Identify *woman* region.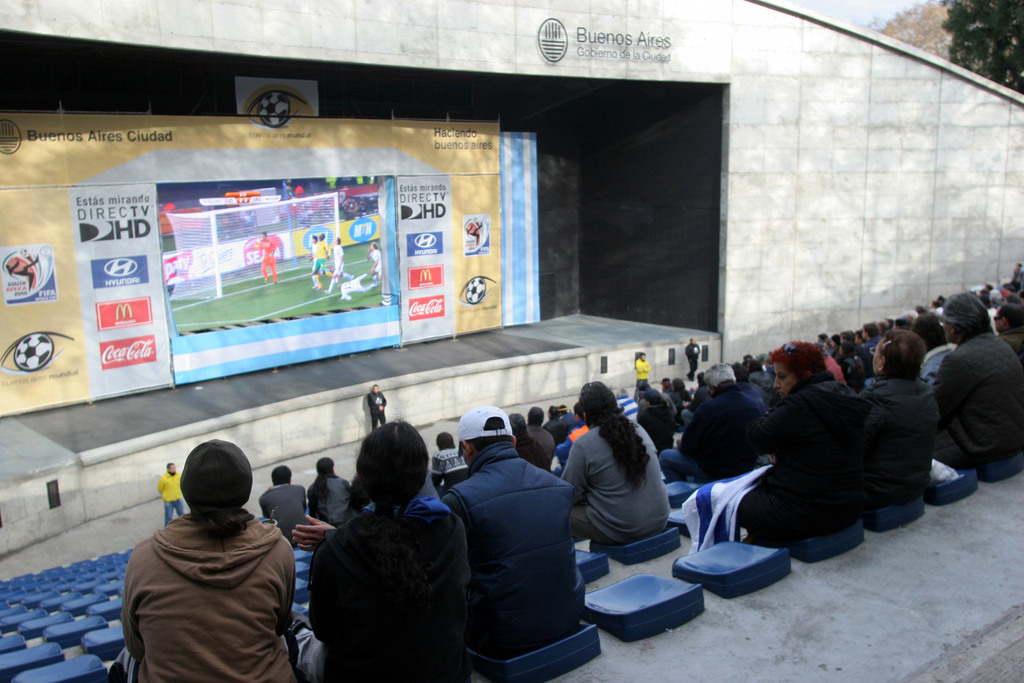
Region: [left=299, top=416, right=468, bottom=675].
